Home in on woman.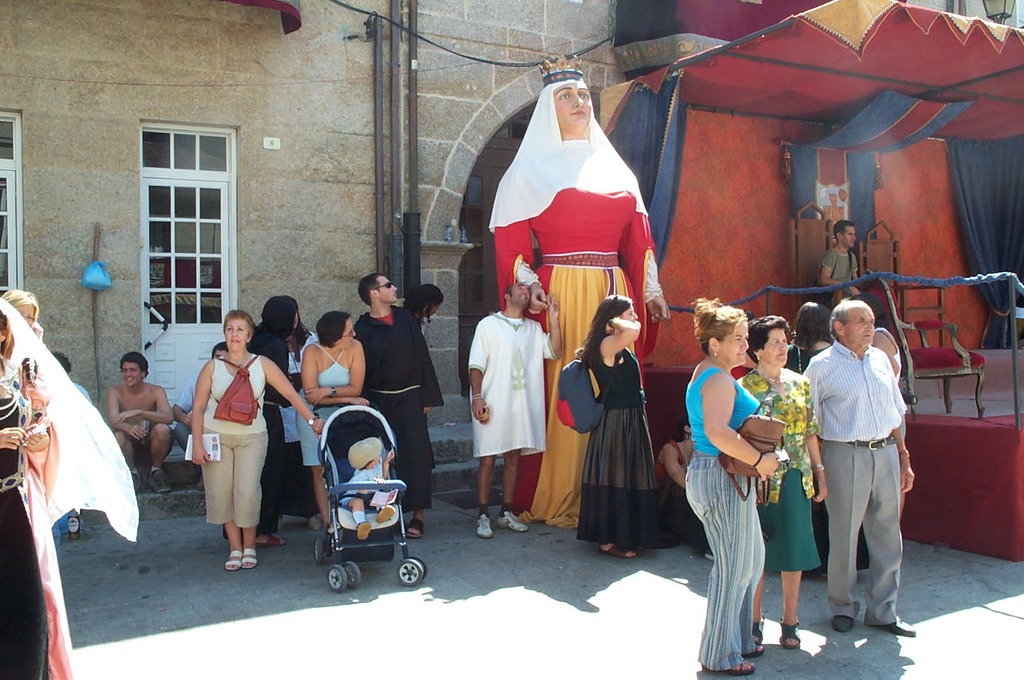
Homed in at detection(298, 310, 370, 535).
